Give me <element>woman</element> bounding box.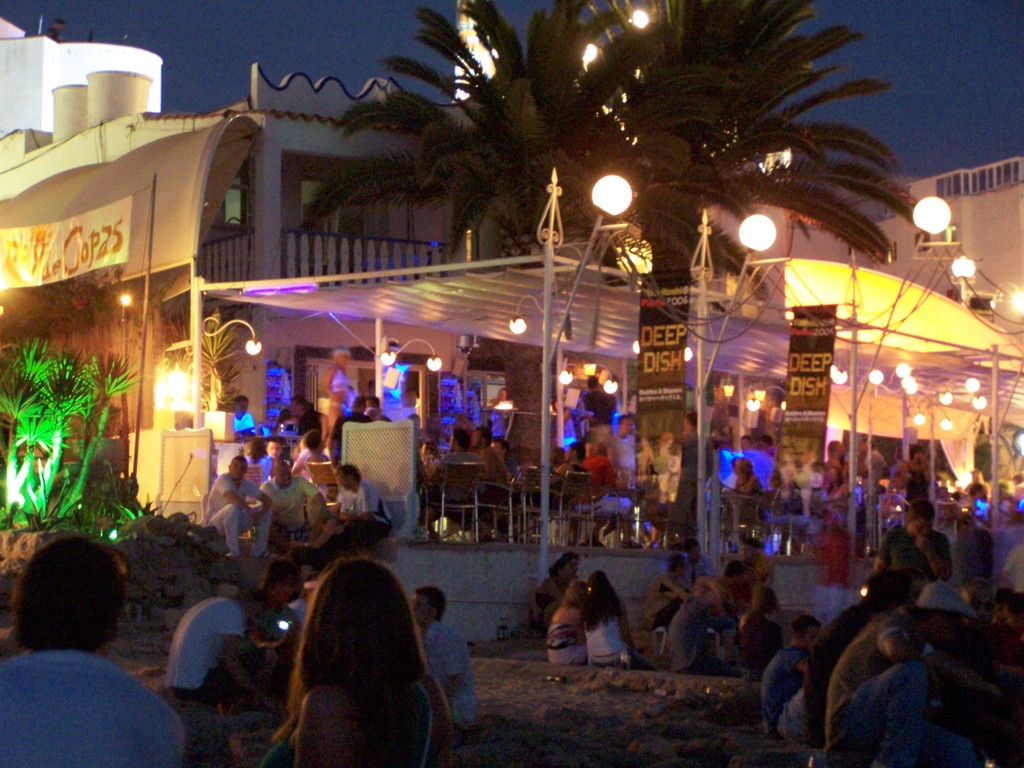
{"left": 811, "top": 466, "right": 850, "bottom": 586}.
